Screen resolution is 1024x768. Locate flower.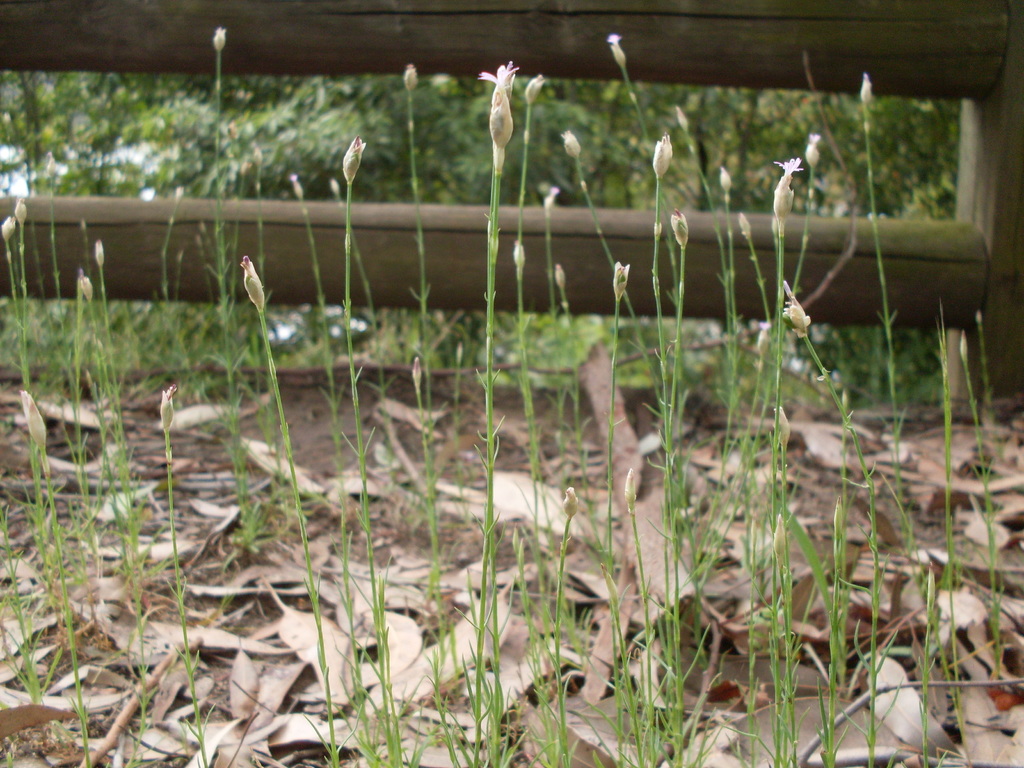
x1=776 y1=154 x2=808 y2=240.
